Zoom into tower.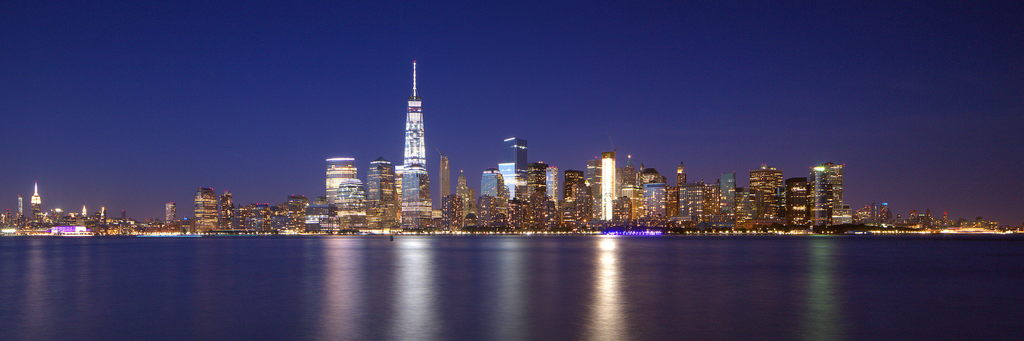
Zoom target: <bbox>528, 164, 559, 227</bbox>.
